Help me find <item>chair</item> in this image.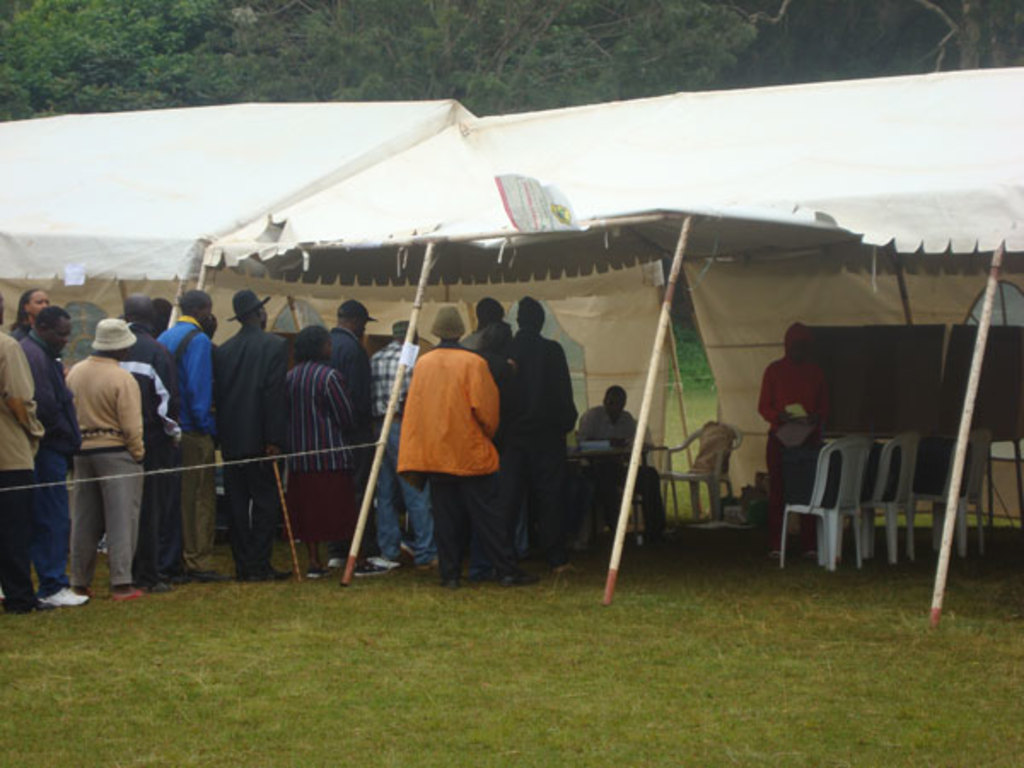
Found it: <box>647,420,746,526</box>.
